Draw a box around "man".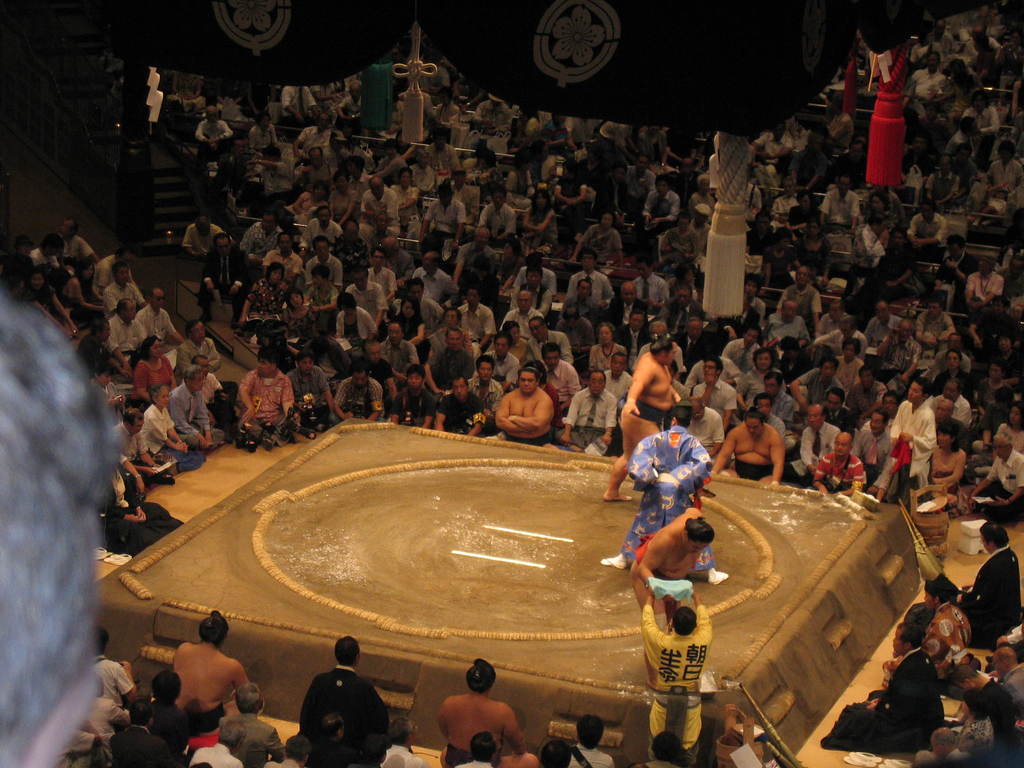
pyautogui.locateOnScreen(422, 185, 465, 251).
